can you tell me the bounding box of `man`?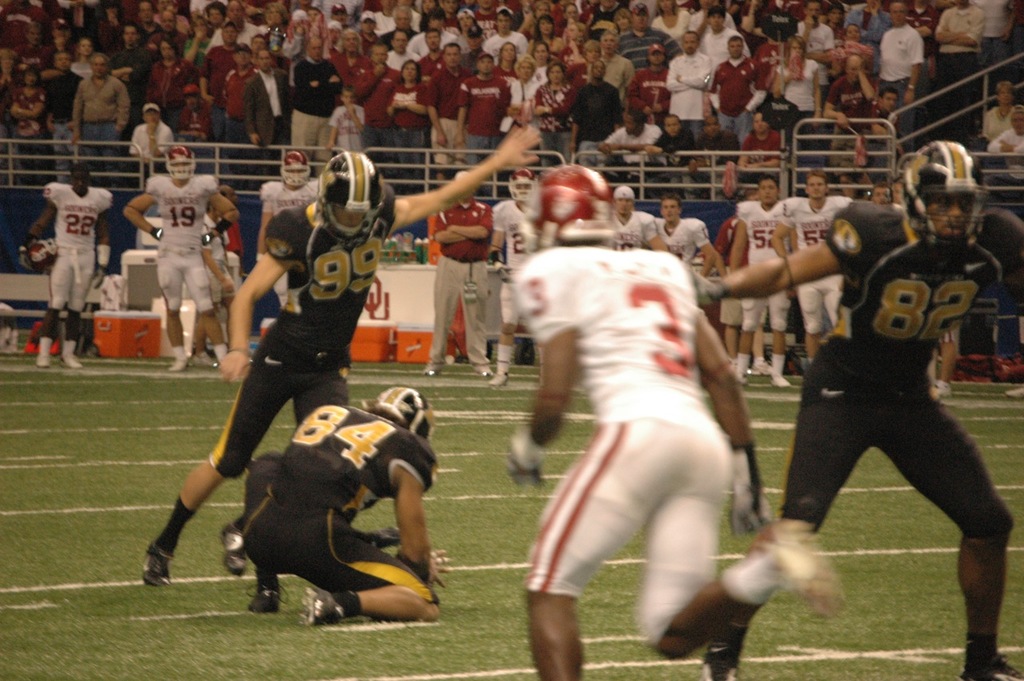
locate(386, 26, 419, 66).
